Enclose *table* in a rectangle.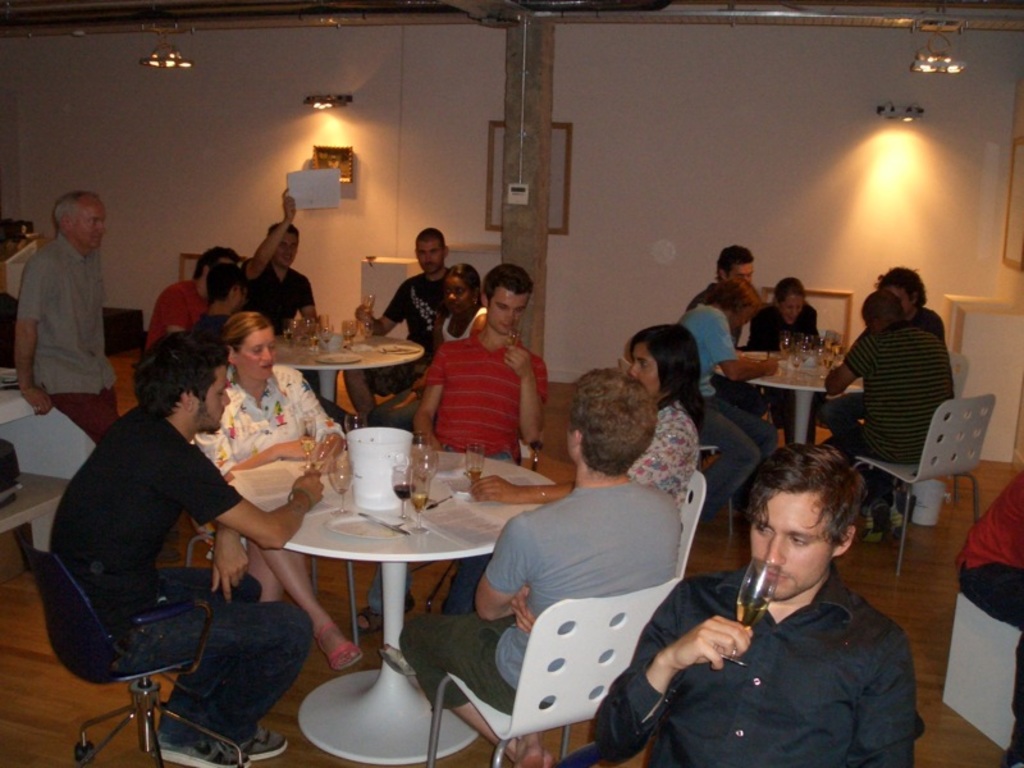
detection(717, 351, 858, 443).
